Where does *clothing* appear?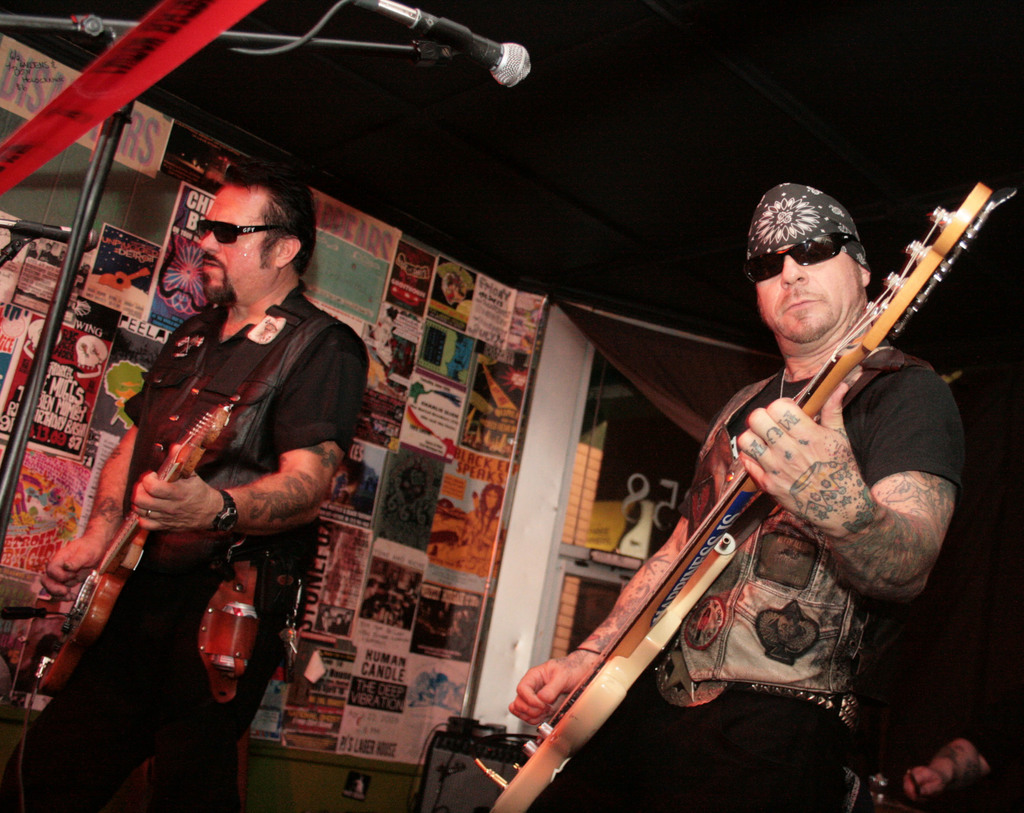
Appears at {"x1": 538, "y1": 334, "x2": 975, "y2": 812}.
